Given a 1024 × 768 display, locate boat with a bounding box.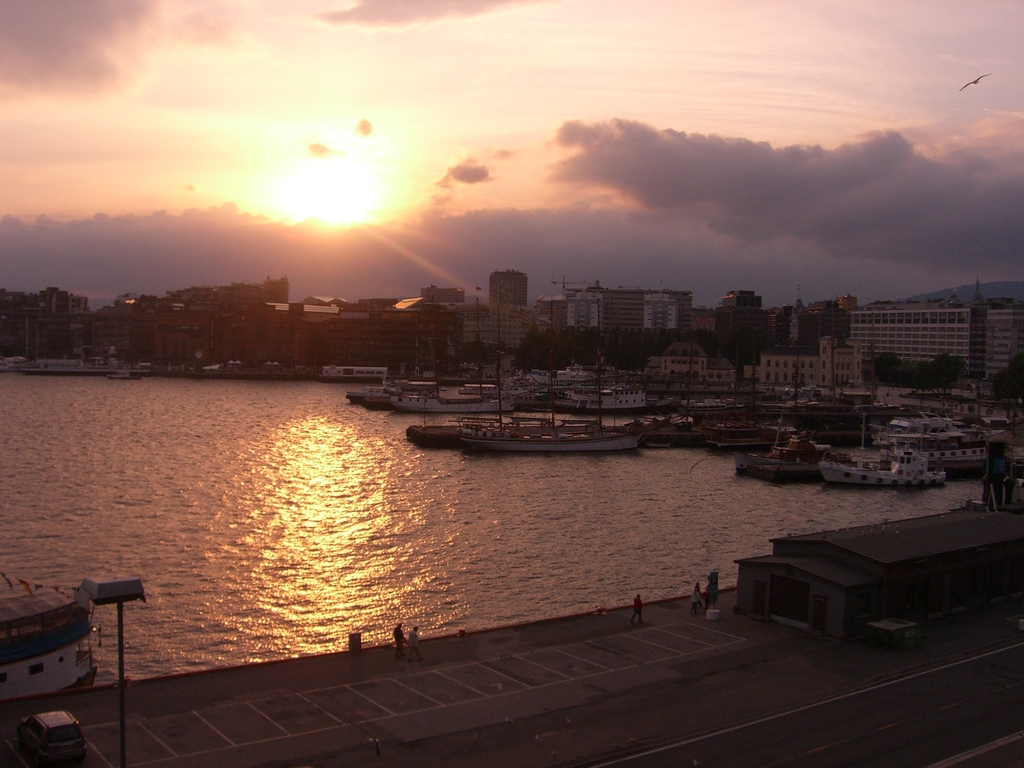
Located: left=460, top=286, right=646, bottom=454.
